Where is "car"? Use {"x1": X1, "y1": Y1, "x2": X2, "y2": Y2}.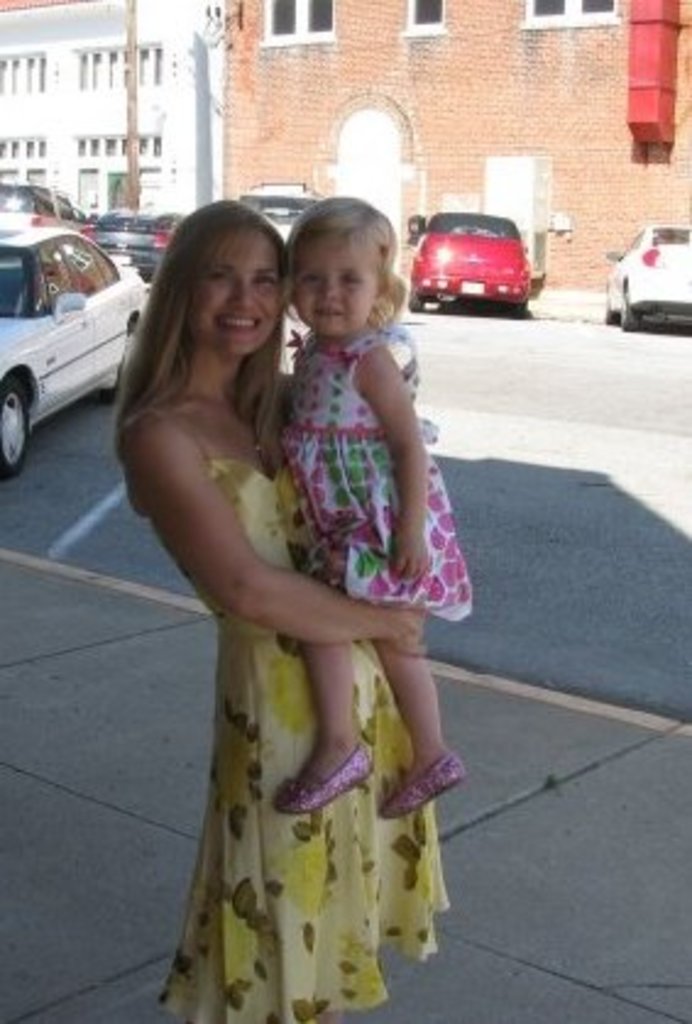
{"x1": 406, "y1": 198, "x2": 536, "y2": 305}.
